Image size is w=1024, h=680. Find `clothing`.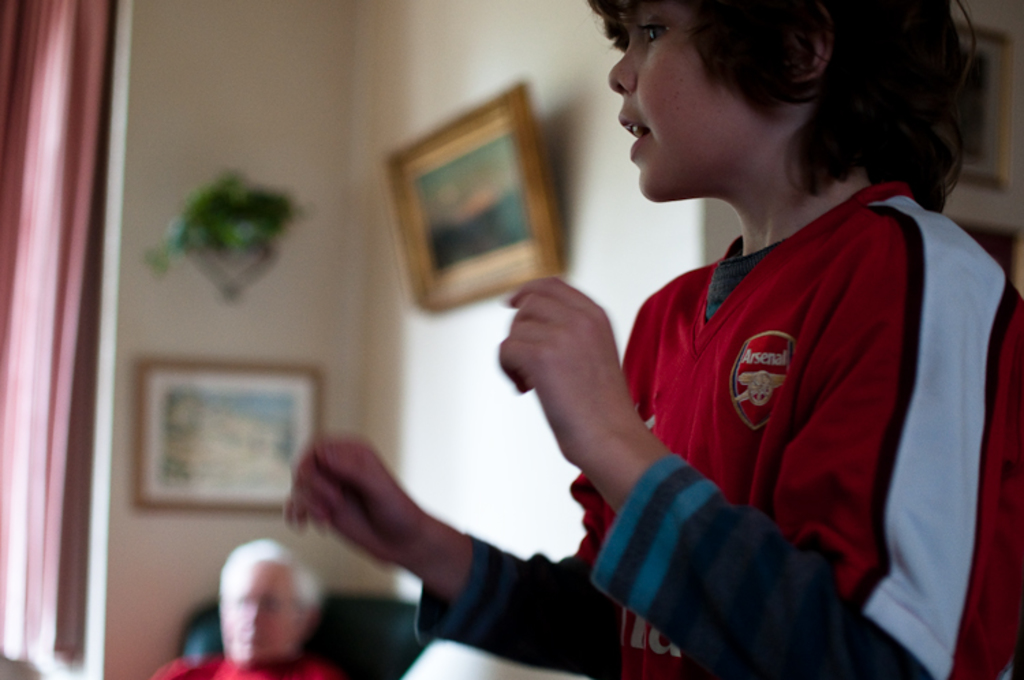
404 178 1023 679.
